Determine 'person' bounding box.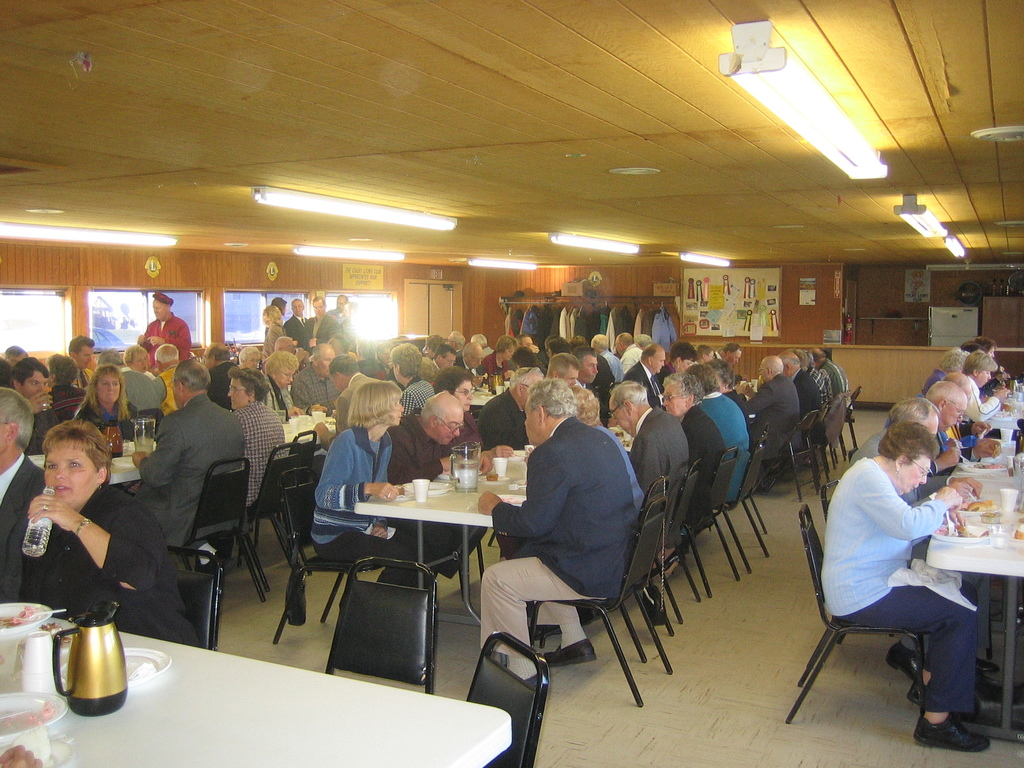
Determined: 719/341/744/394.
